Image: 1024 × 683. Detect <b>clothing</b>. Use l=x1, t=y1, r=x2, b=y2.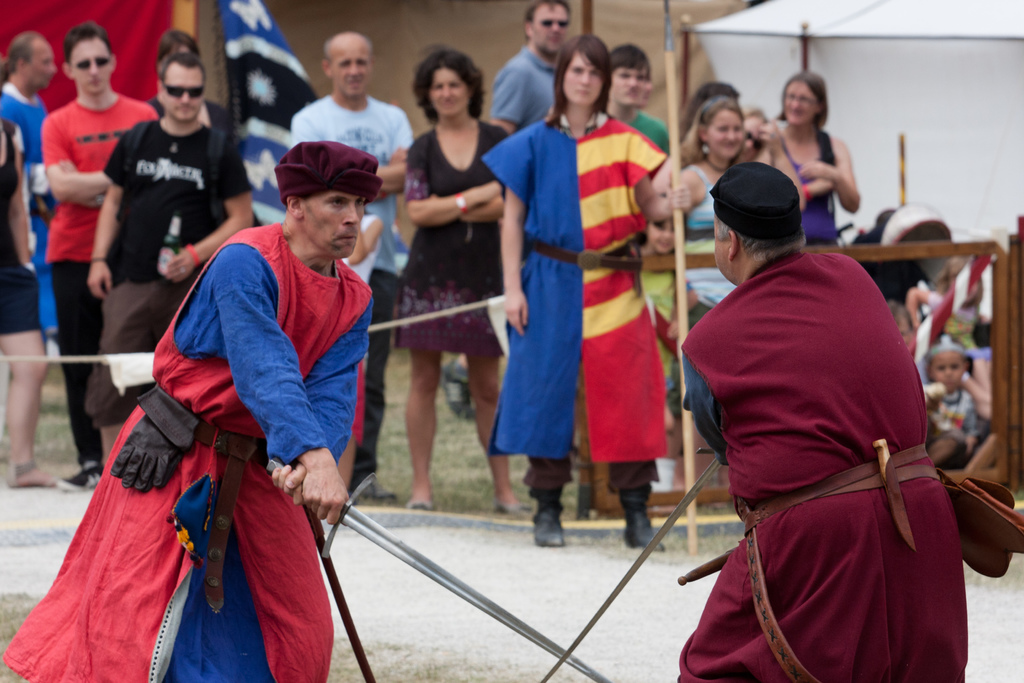
l=0, t=83, r=53, b=324.
